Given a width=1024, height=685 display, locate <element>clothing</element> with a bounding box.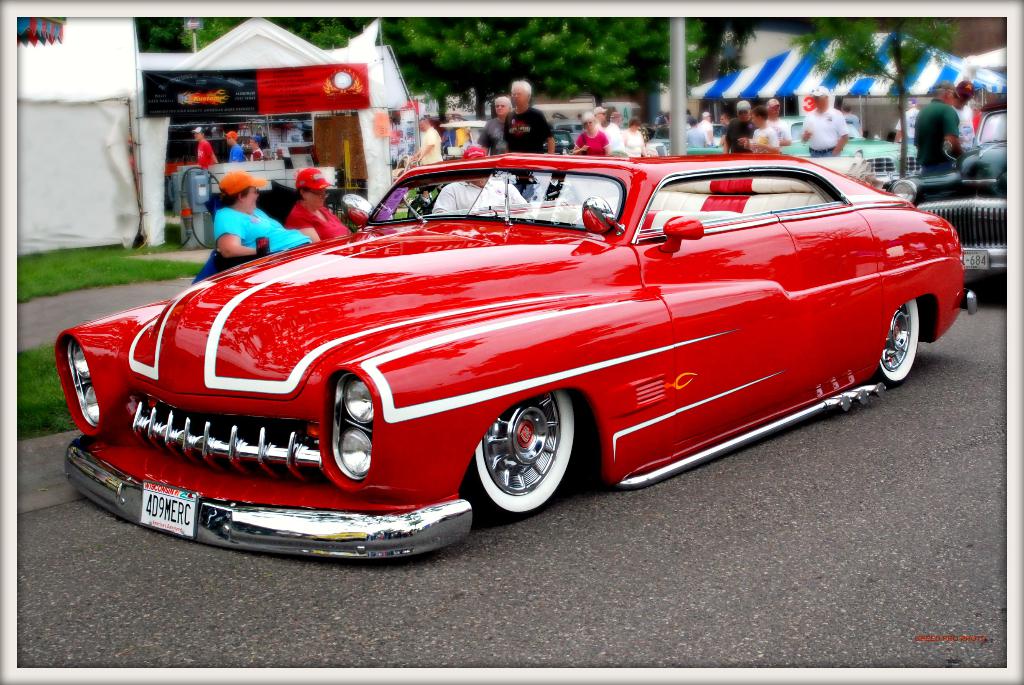
Located: [left=214, top=201, right=313, bottom=254].
